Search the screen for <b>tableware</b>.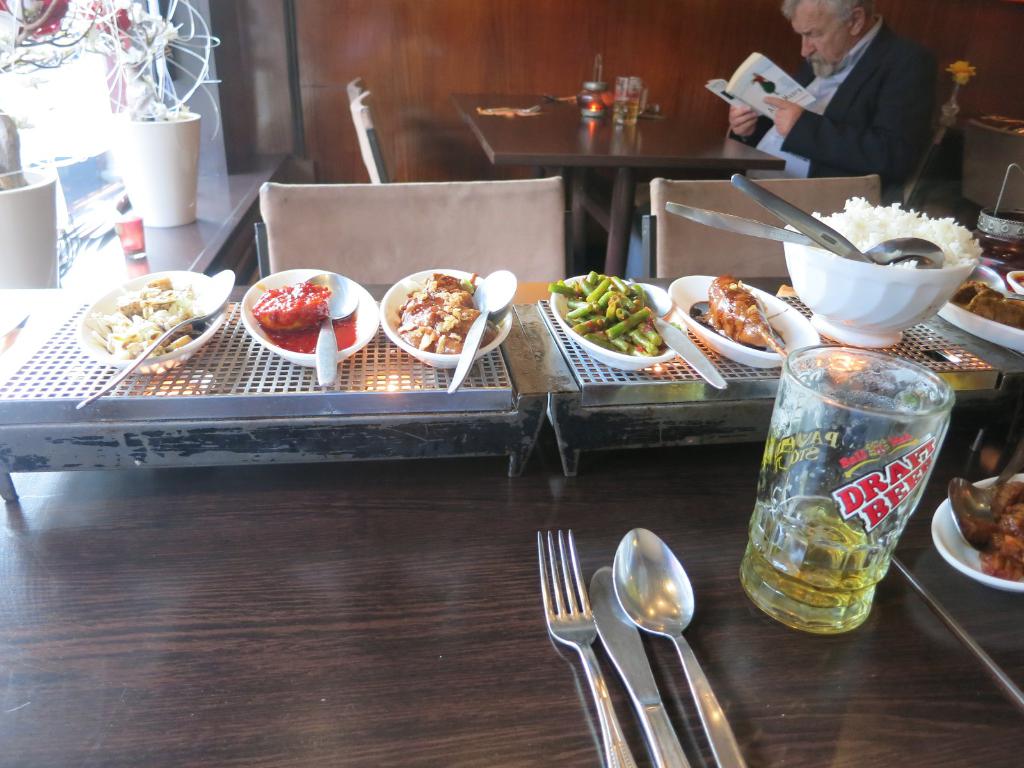
Found at 929,474,1023,594.
